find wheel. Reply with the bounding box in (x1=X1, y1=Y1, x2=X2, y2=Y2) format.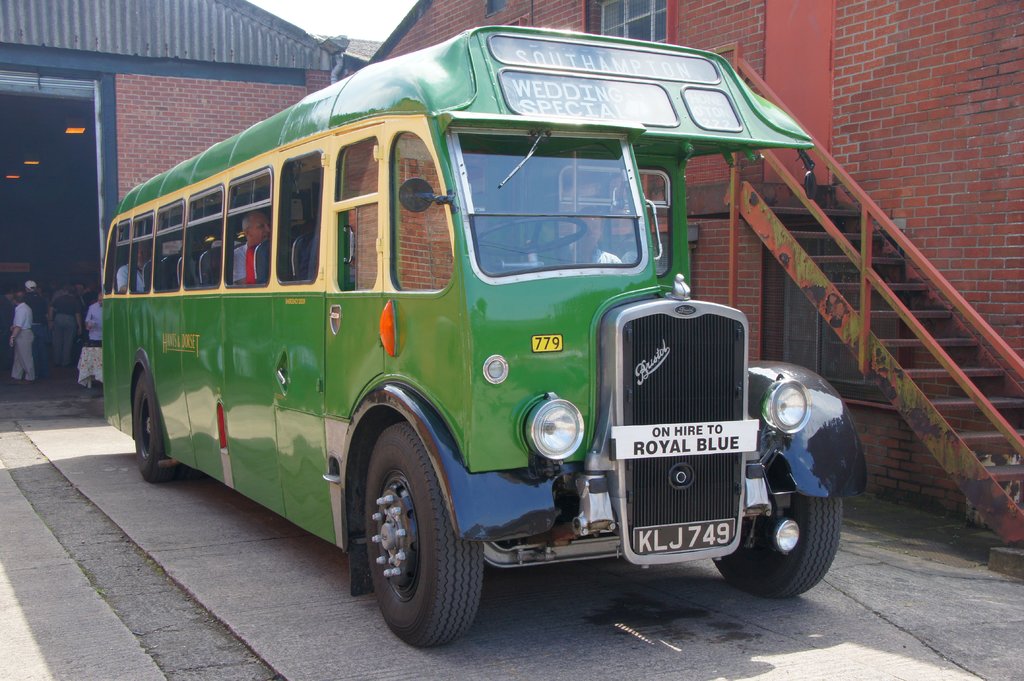
(x1=714, y1=487, x2=845, y2=607).
